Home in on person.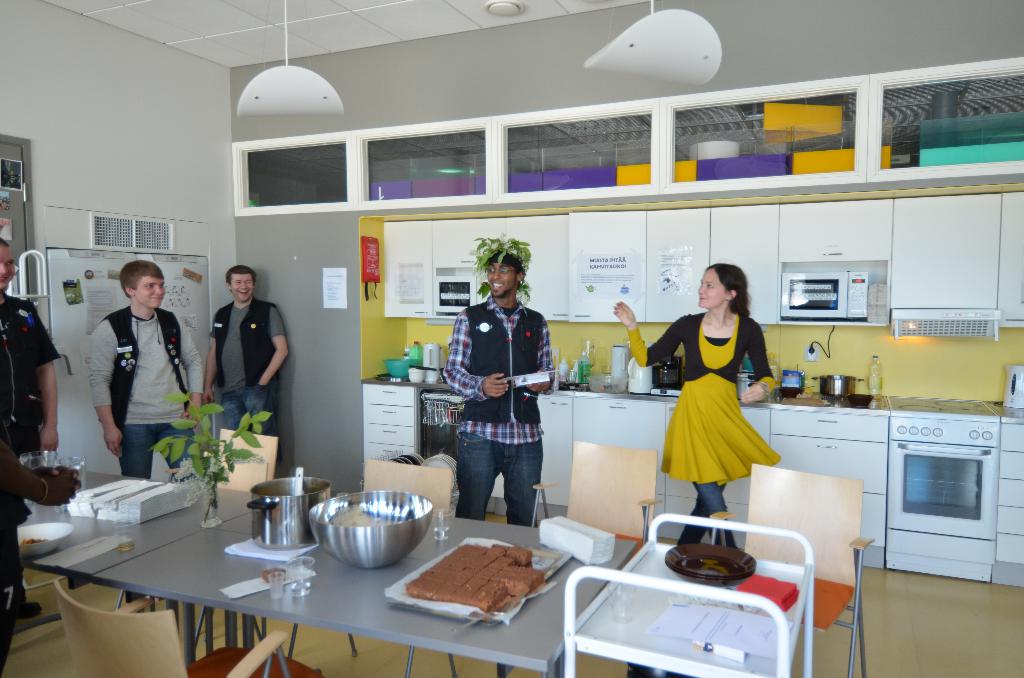
Homed in at rect(611, 261, 783, 556).
